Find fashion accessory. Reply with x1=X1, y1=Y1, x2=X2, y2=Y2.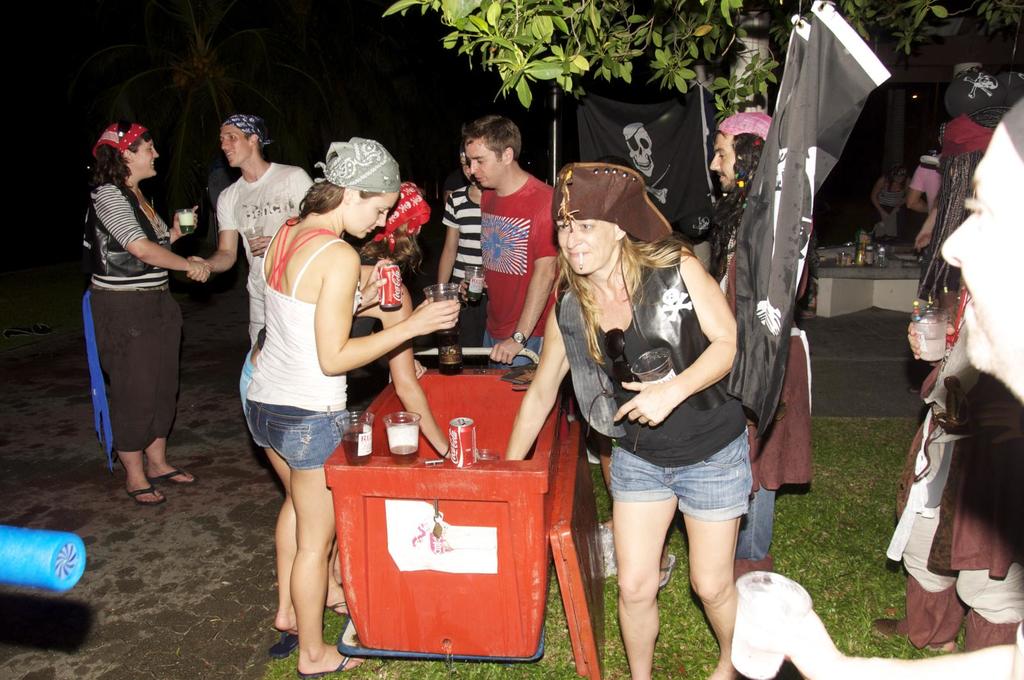
x1=509, y1=328, x2=530, y2=351.
